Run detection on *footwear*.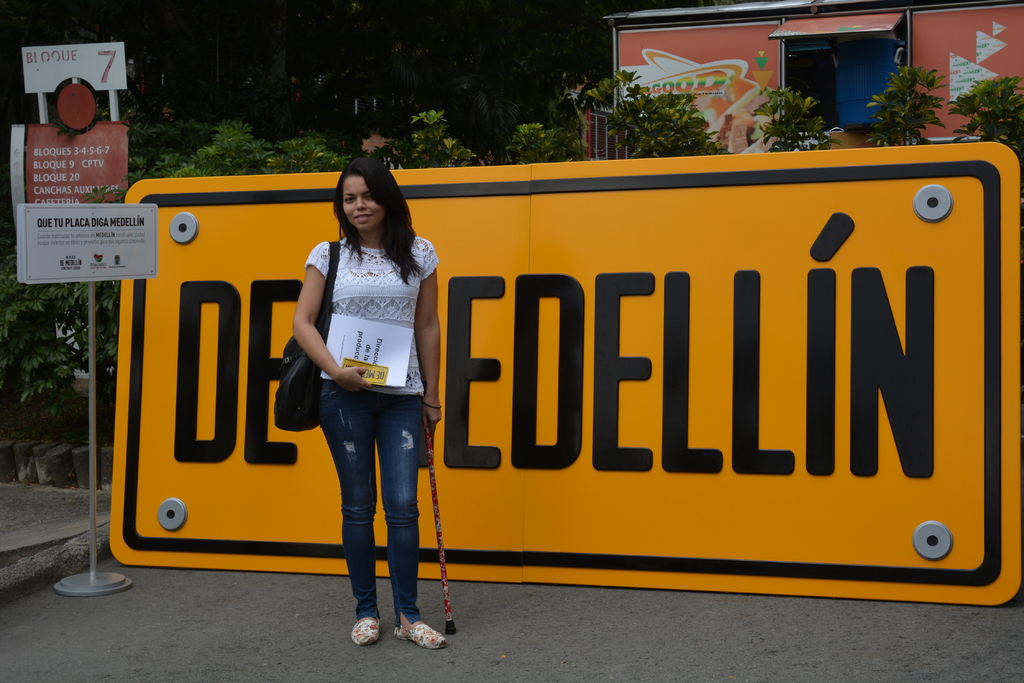
Result: bbox=(390, 621, 448, 650).
